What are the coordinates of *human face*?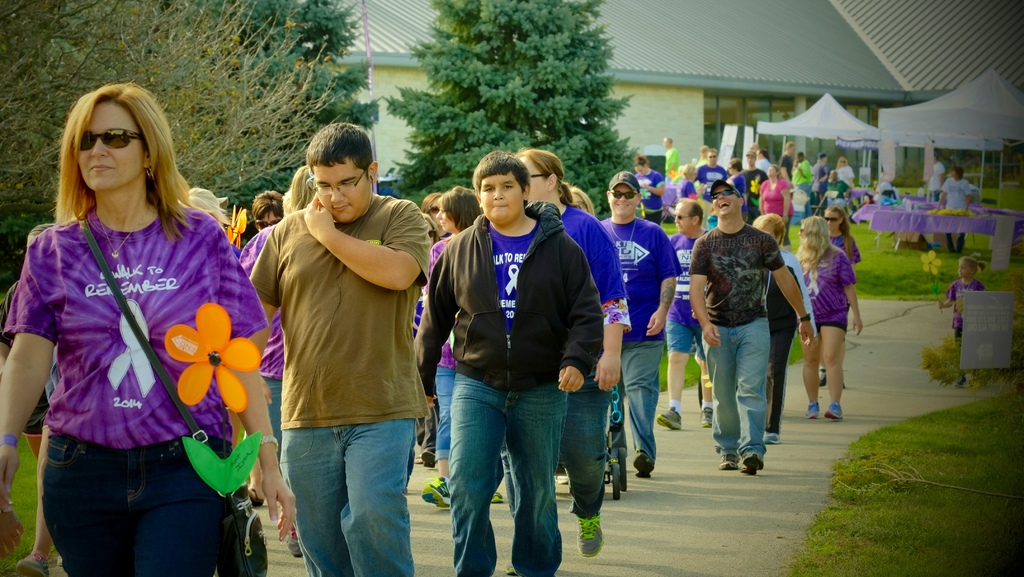
box=[312, 159, 372, 223].
